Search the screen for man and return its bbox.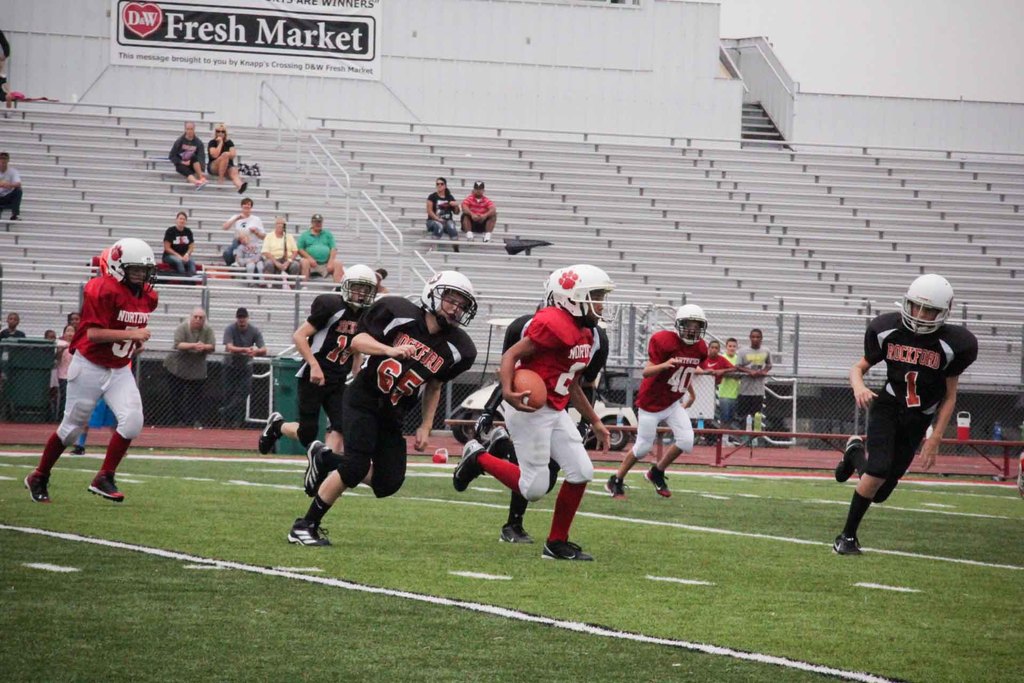
Found: select_region(216, 307, 271, 434).
